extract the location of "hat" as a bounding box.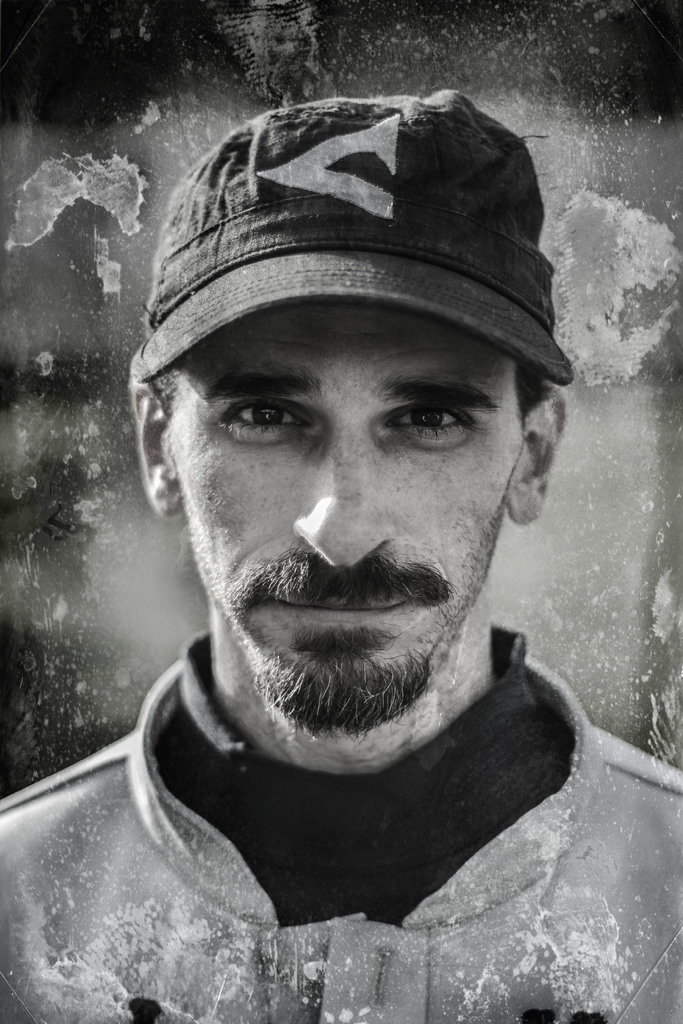
(x1=134, y1=88, x2=573, y2=392).
